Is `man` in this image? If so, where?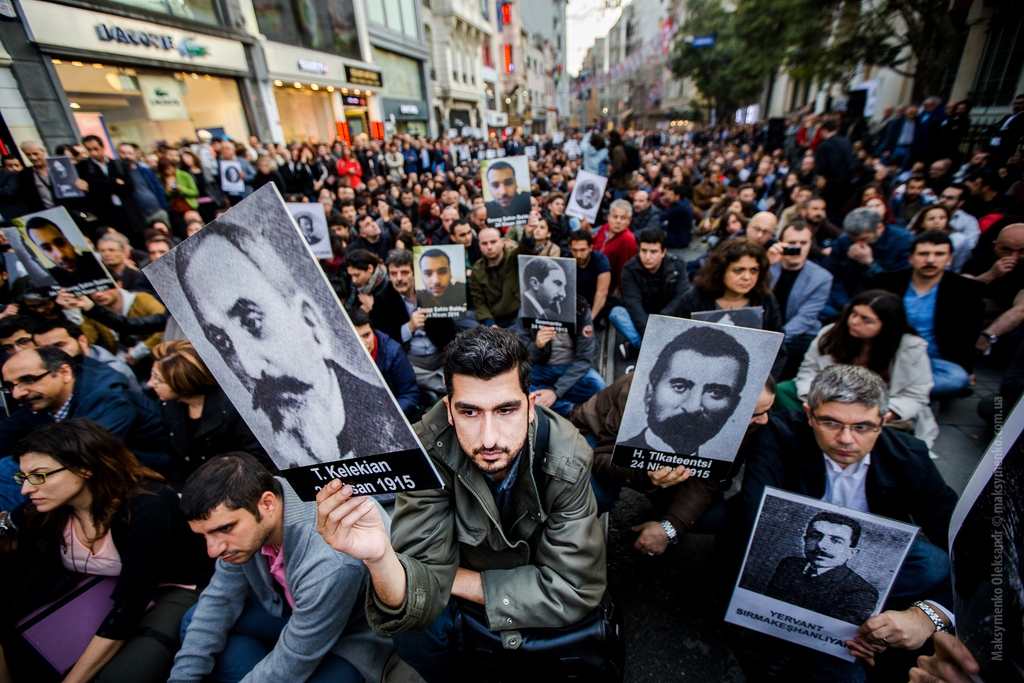
Yes, at bbox=(358, 201, 405, 255).
